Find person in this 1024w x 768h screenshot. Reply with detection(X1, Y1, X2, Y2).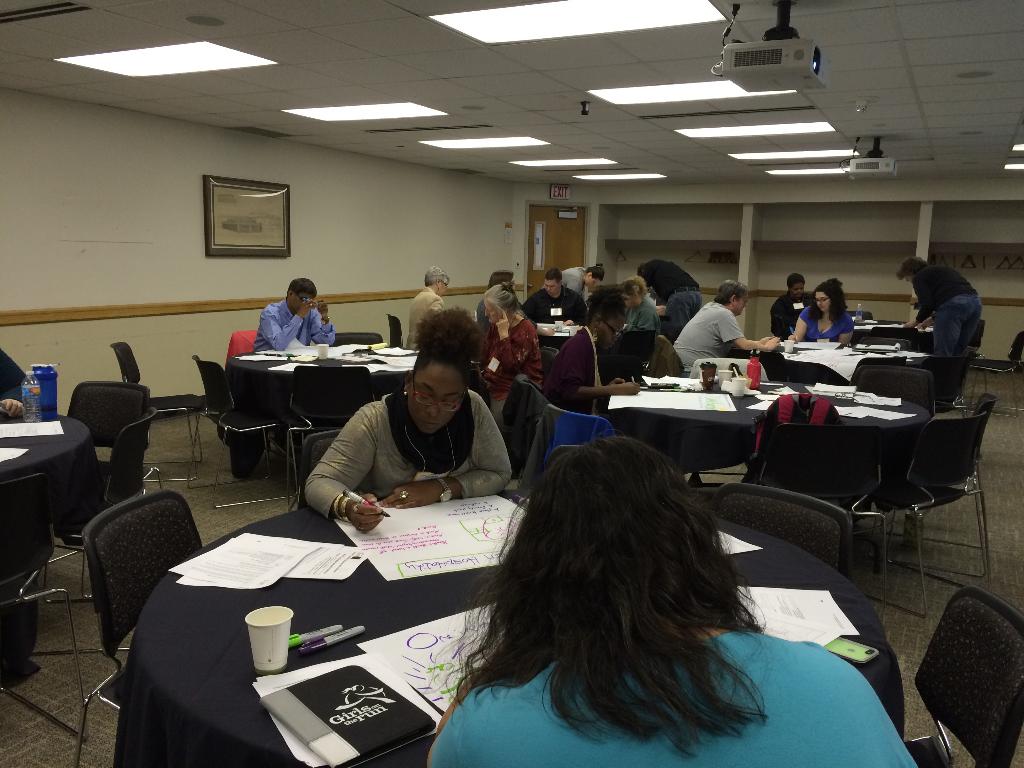
detection(251, 276, 334, 354).
